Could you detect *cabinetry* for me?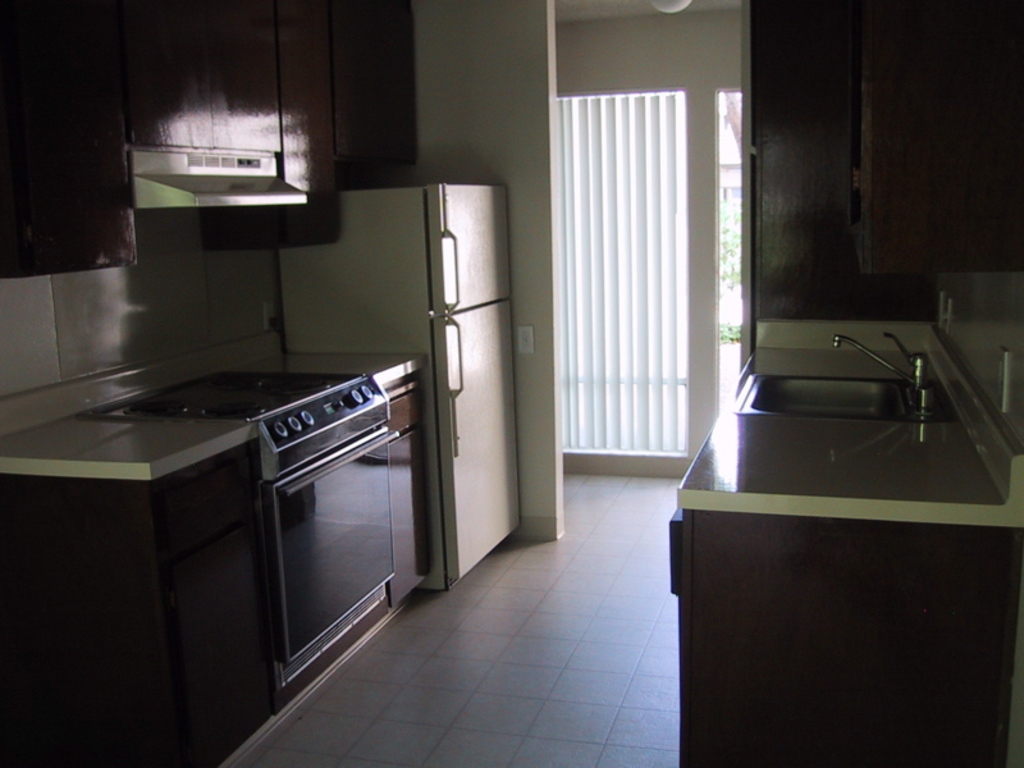
Detection result: 0 0 428 278.
